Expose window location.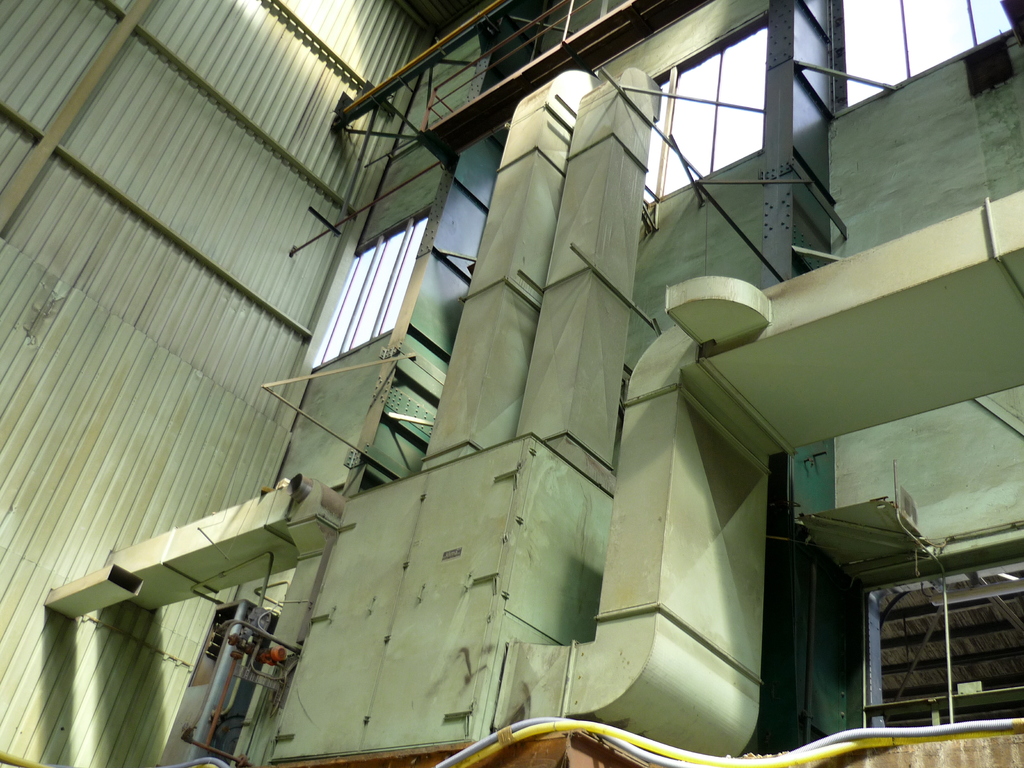
Exposed at (644,22,767,207).
